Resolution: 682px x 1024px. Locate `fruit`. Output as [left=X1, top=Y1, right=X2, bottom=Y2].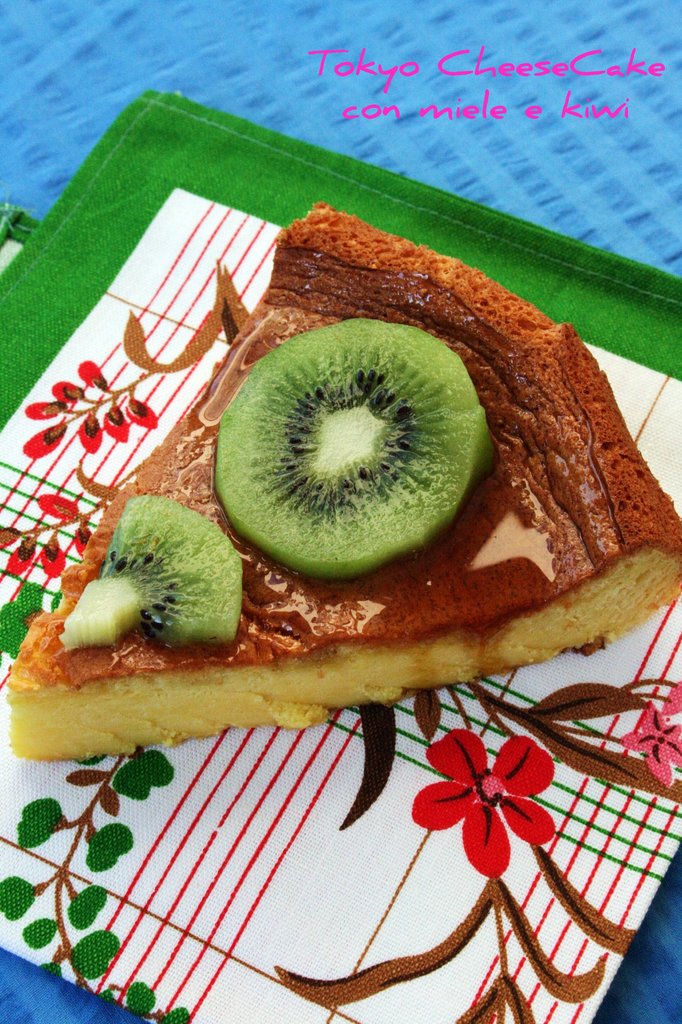
[left=218, top=326, right=486, bottom=567].
